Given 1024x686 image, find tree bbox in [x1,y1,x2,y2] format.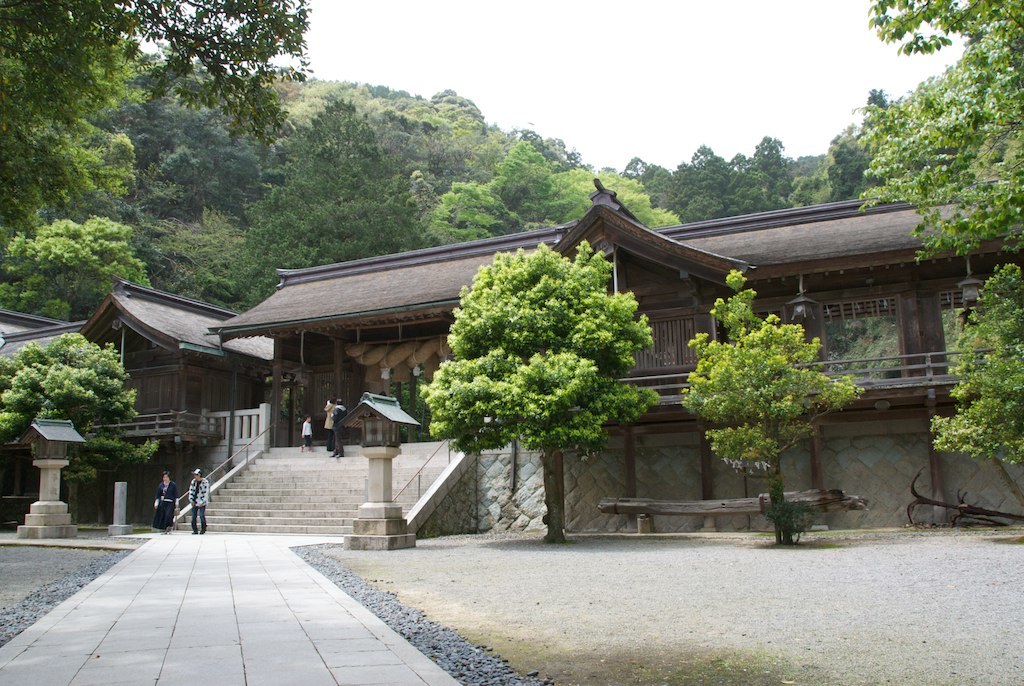
[679,261,865,547].
